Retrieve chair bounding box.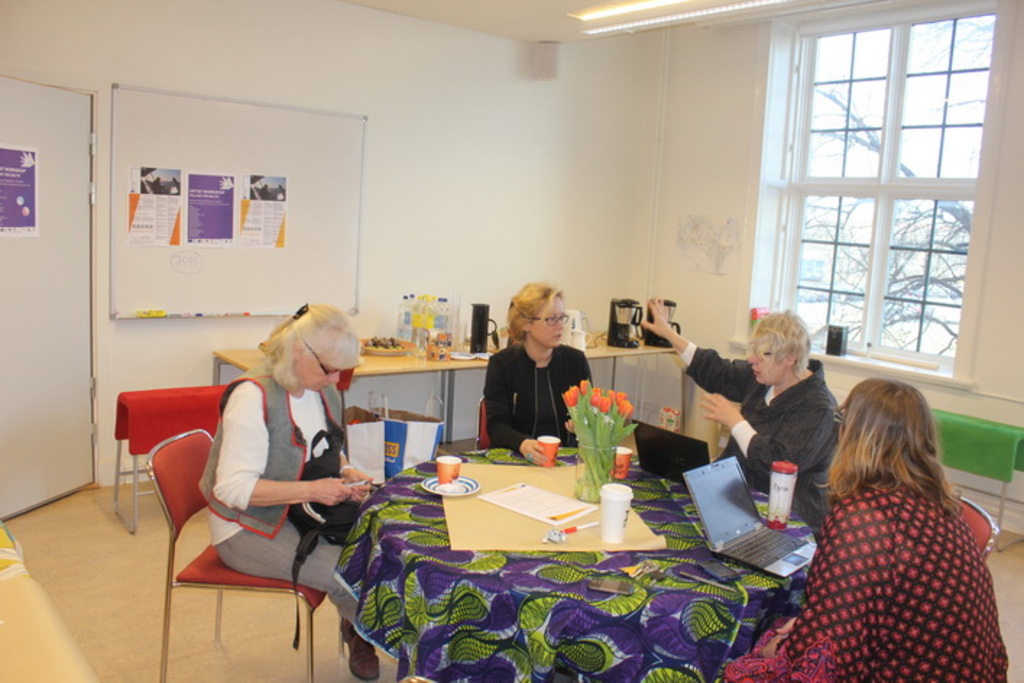
Bounding box: bbox(159, 405, 338, 670).
